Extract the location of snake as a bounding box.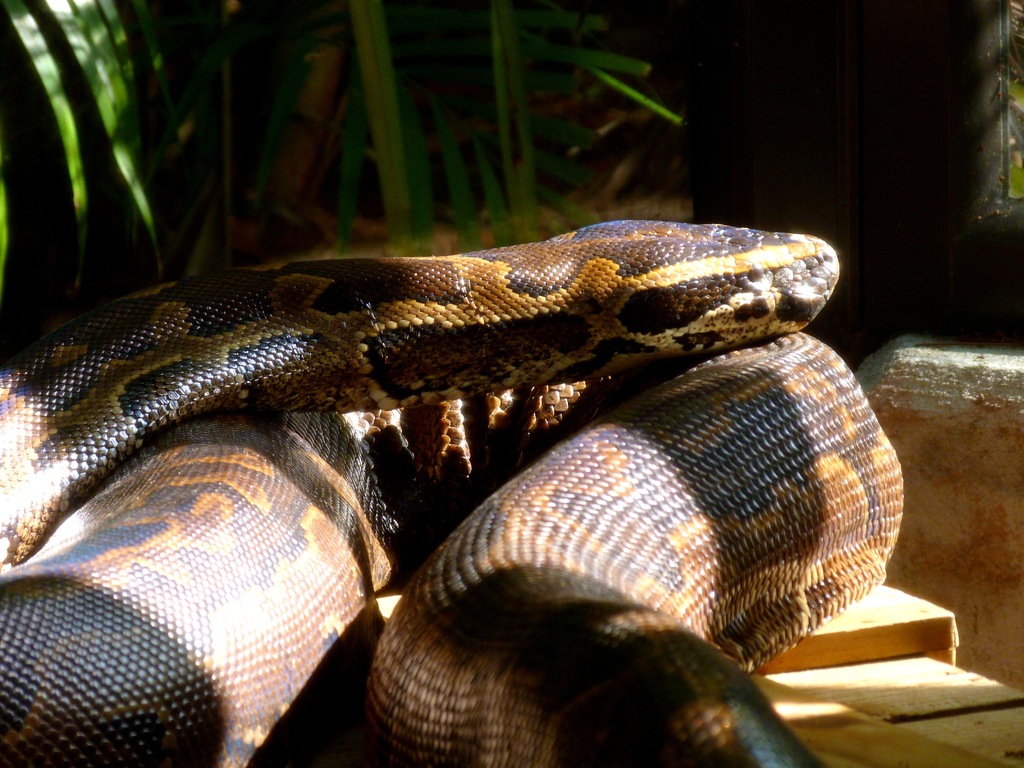
[x1=0, y1=214, x2=905, y2=765].
